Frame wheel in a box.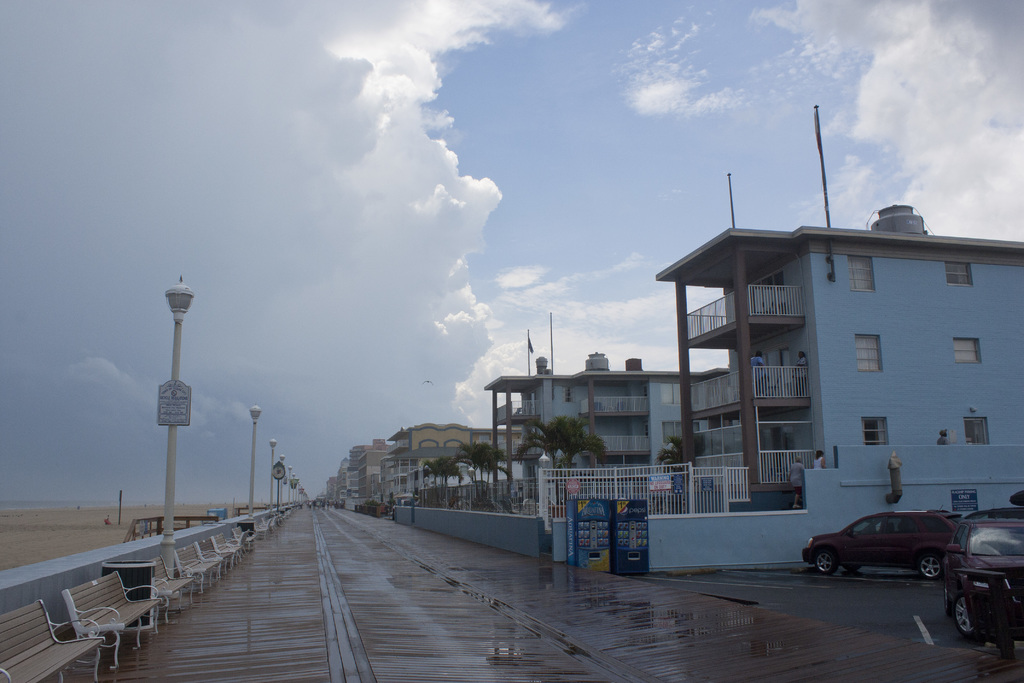
box=[946, 588, 976, 639].
